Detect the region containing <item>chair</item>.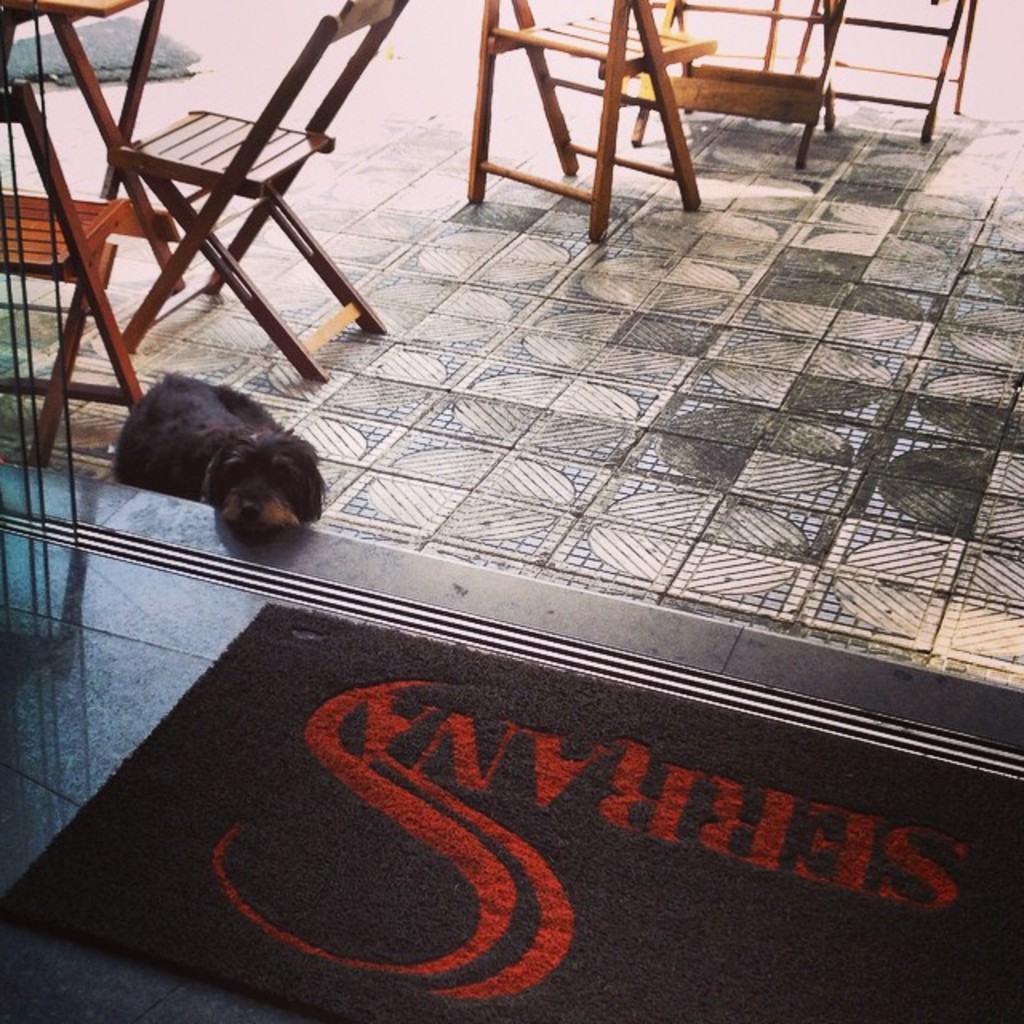
<bbox>0, 77, 131, 474</bbox>.
